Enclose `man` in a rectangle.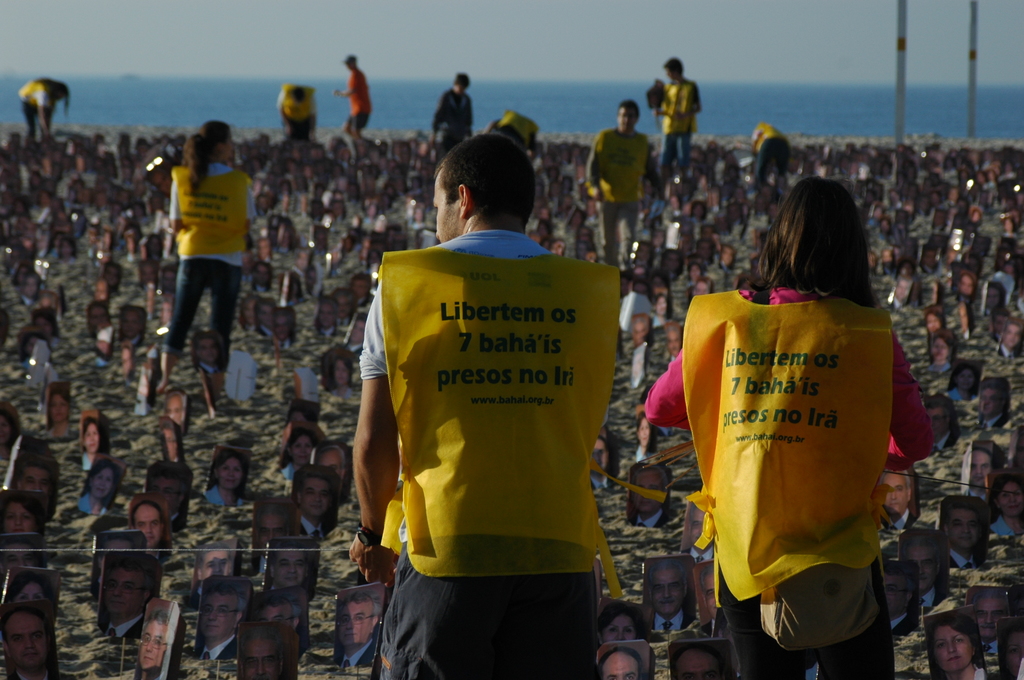
{"x1": 584, "y1": 100, "x2": 657, "y2": 268}.
